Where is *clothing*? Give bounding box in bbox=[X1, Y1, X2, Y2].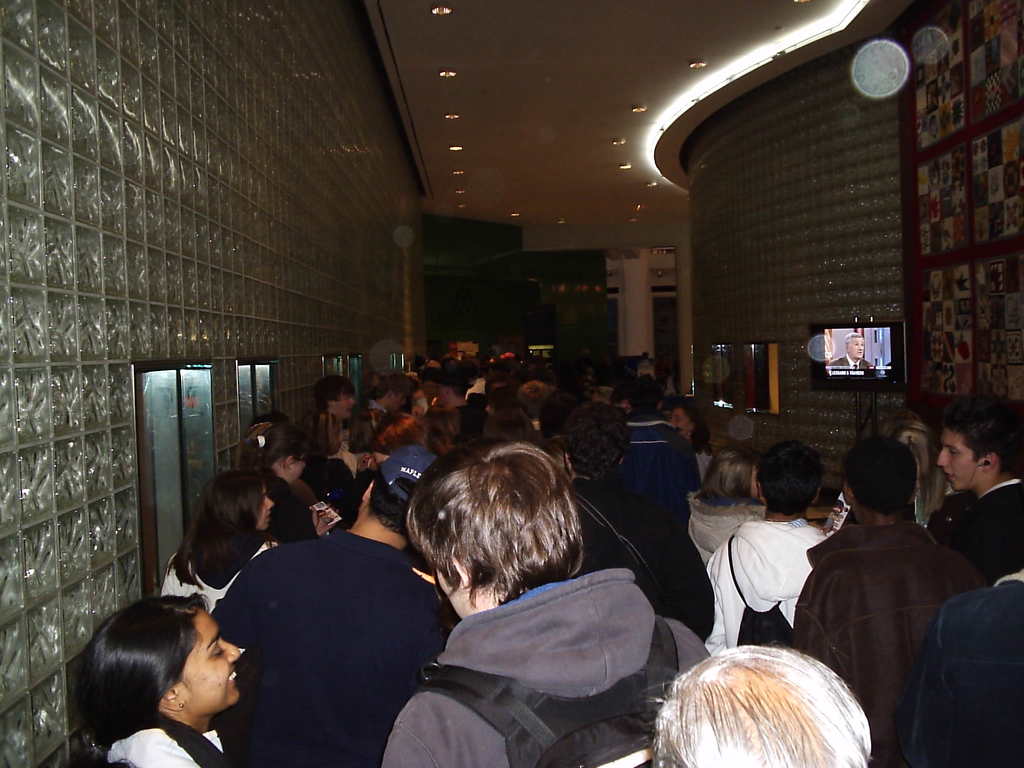
bbox=[380, 562, 714, 767].
